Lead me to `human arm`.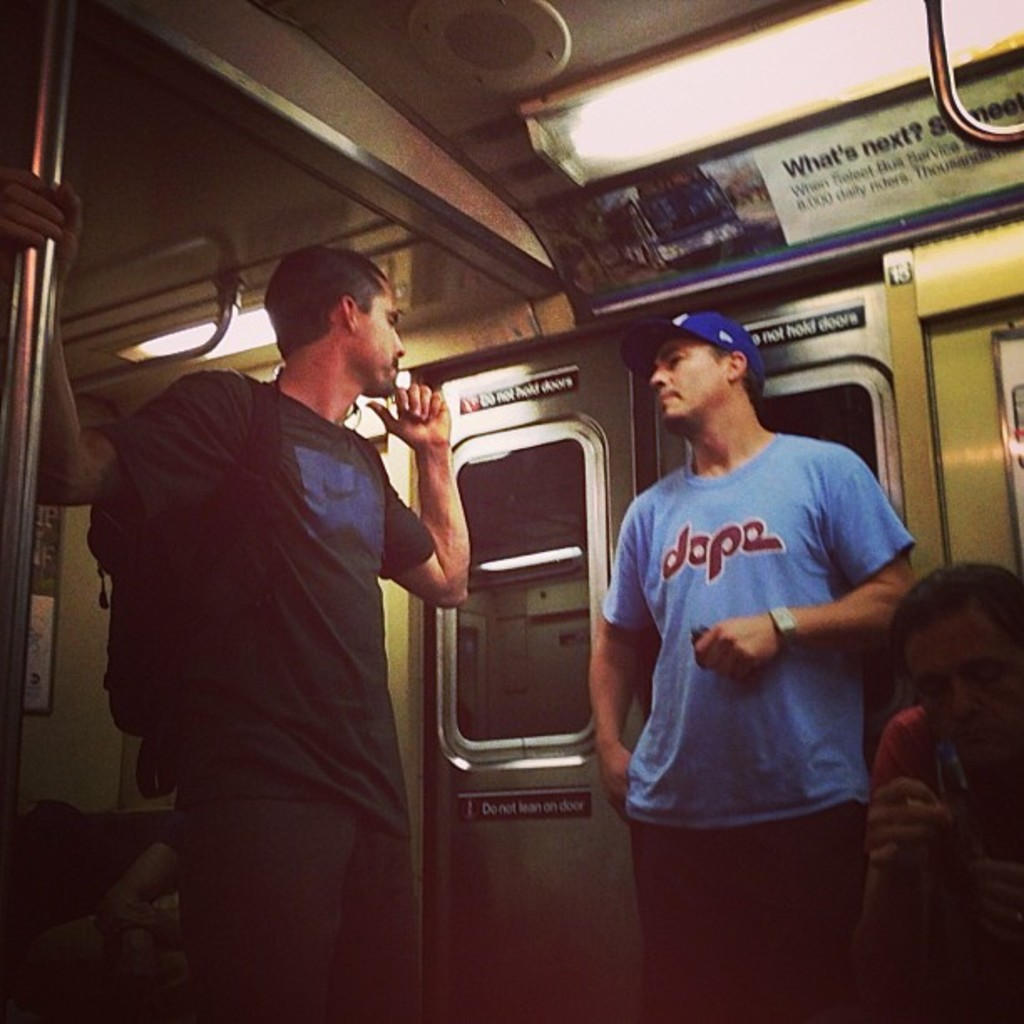
Lead to [left=694, top=455, right=917, bottom=686].
